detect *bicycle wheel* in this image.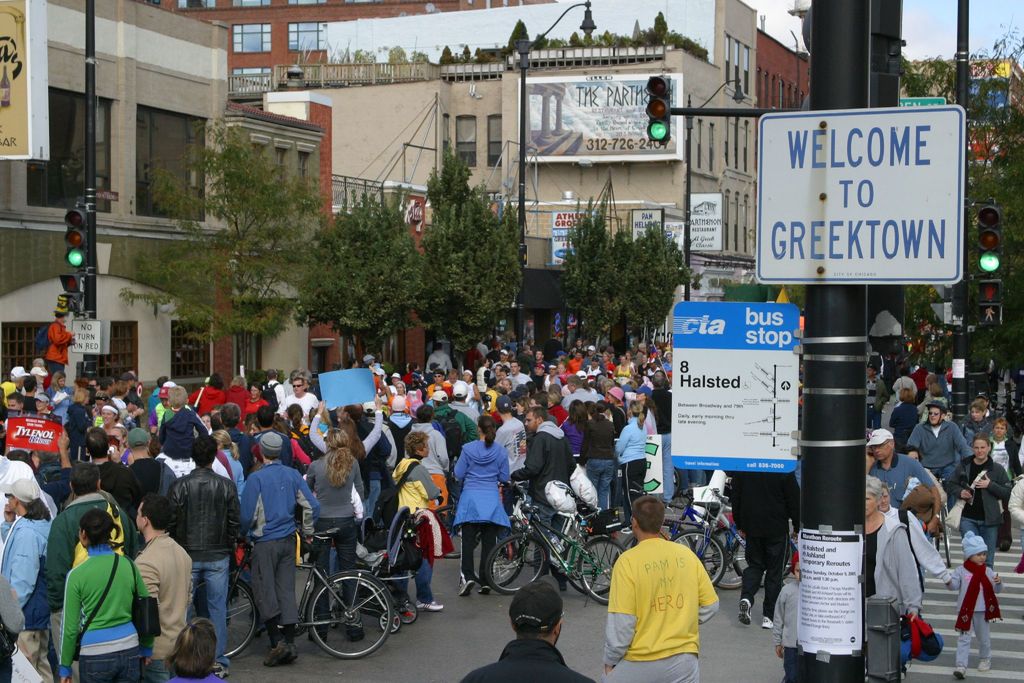
Detection: Rect(580, 536, 628, 604).
